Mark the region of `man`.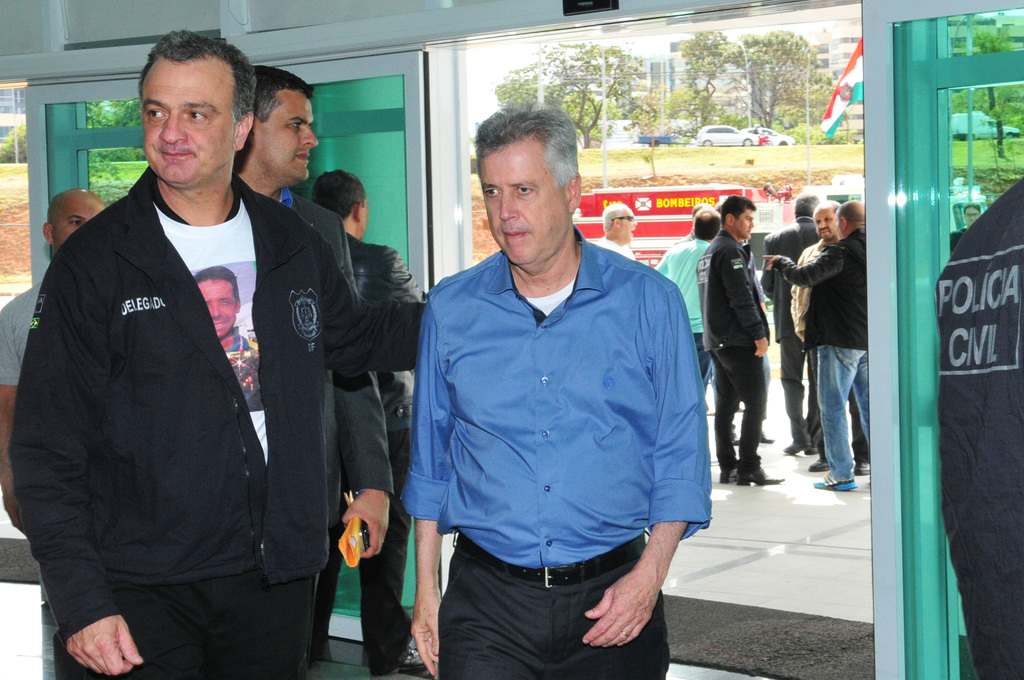
Region: {"left": 787, "top": 202, "right": 868, "bottom": 471}.
